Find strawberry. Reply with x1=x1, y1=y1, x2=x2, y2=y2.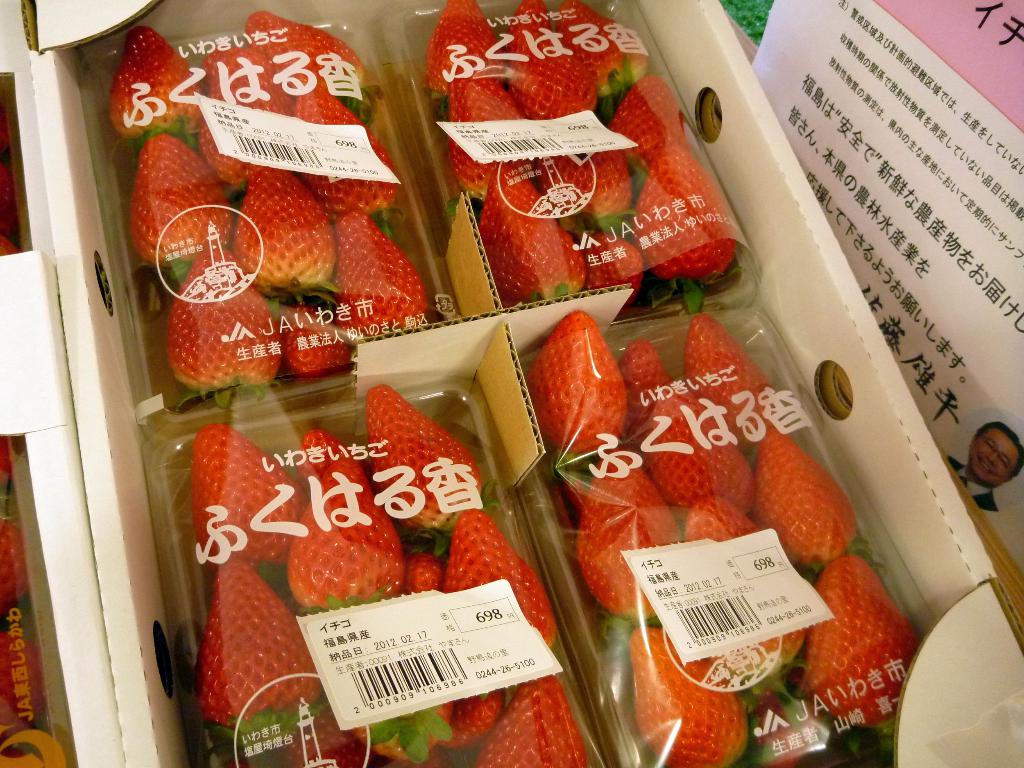
x1=503, y1=0, x2=602, y2=127.
